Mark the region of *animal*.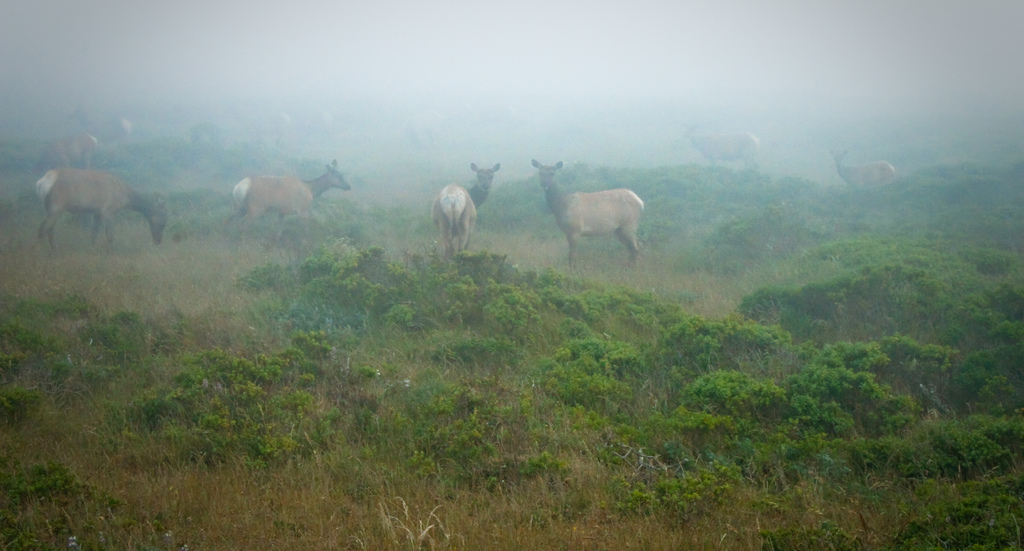
Region: (left=31, top=165, right=169, bottom=251).
